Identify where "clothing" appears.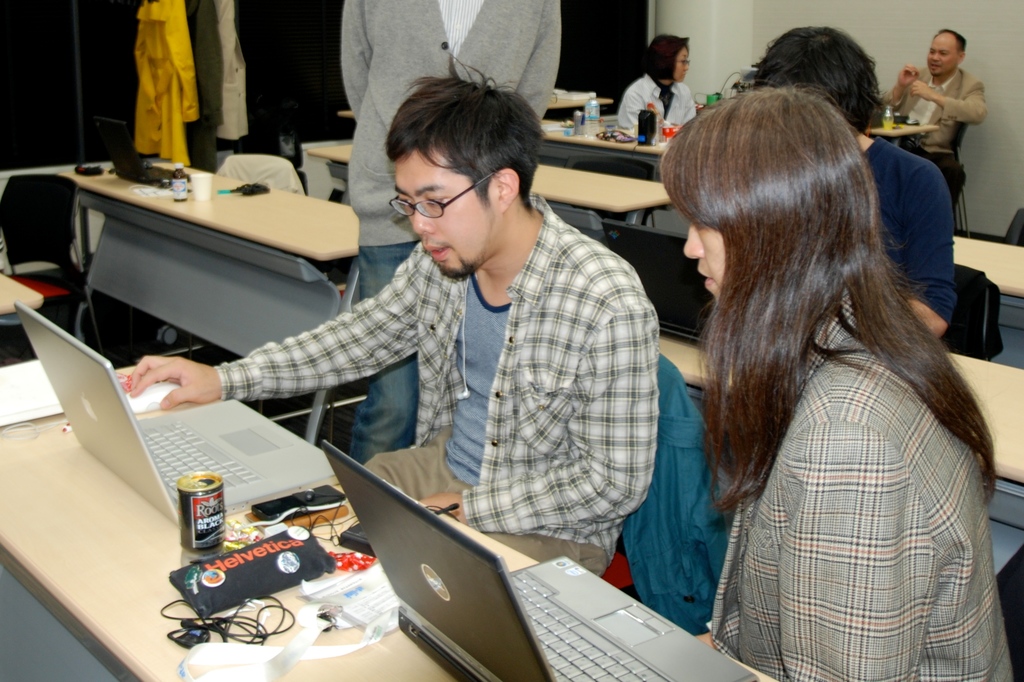
Appears at {"x1": 706, "y1": 288, "x2": 1014, "y2": 681}.
